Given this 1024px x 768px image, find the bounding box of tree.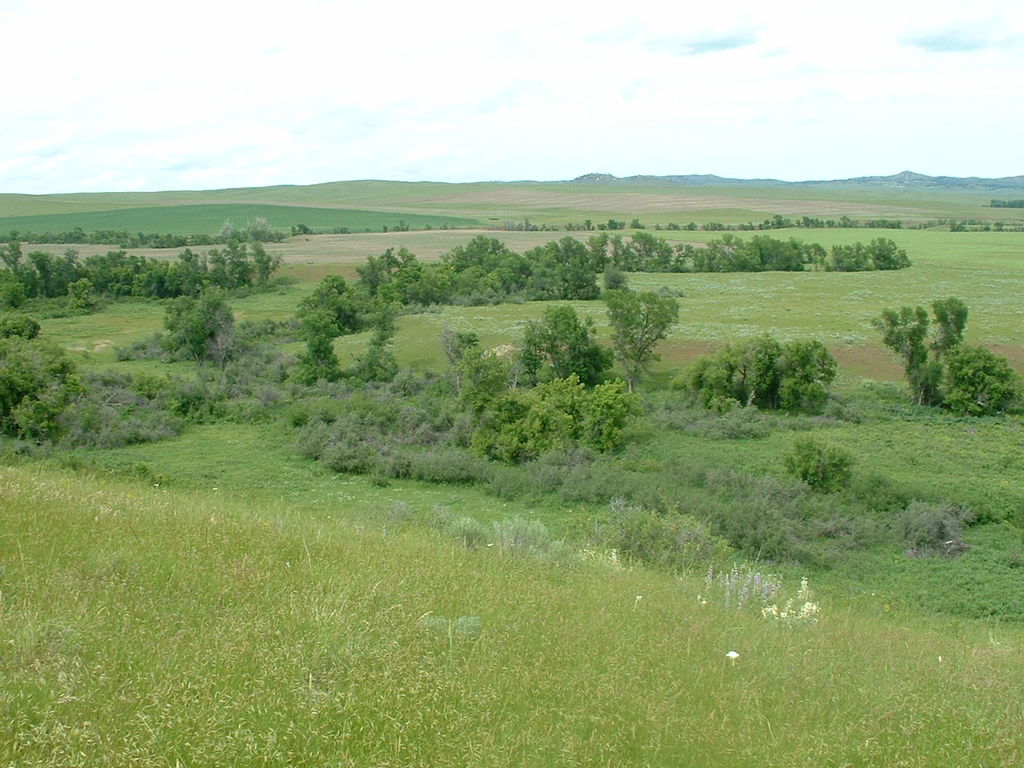
crop(285, 266, 395, 331).
